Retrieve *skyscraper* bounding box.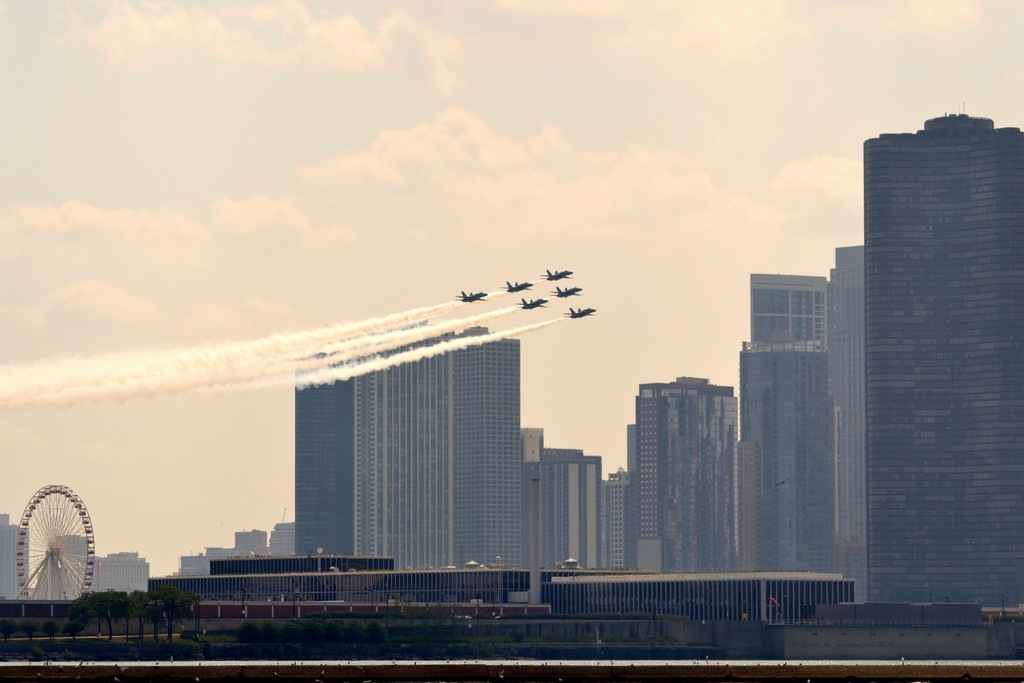
Bounding box: 451:322:524:579.
